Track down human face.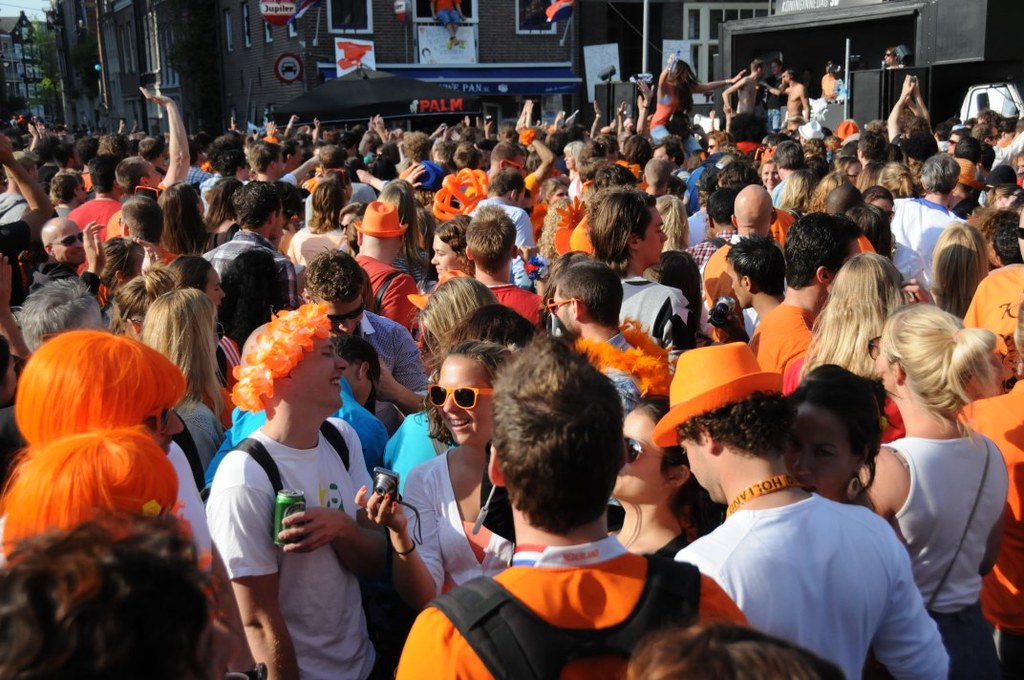
Tracked to locate(340, 209, 357, 240).
